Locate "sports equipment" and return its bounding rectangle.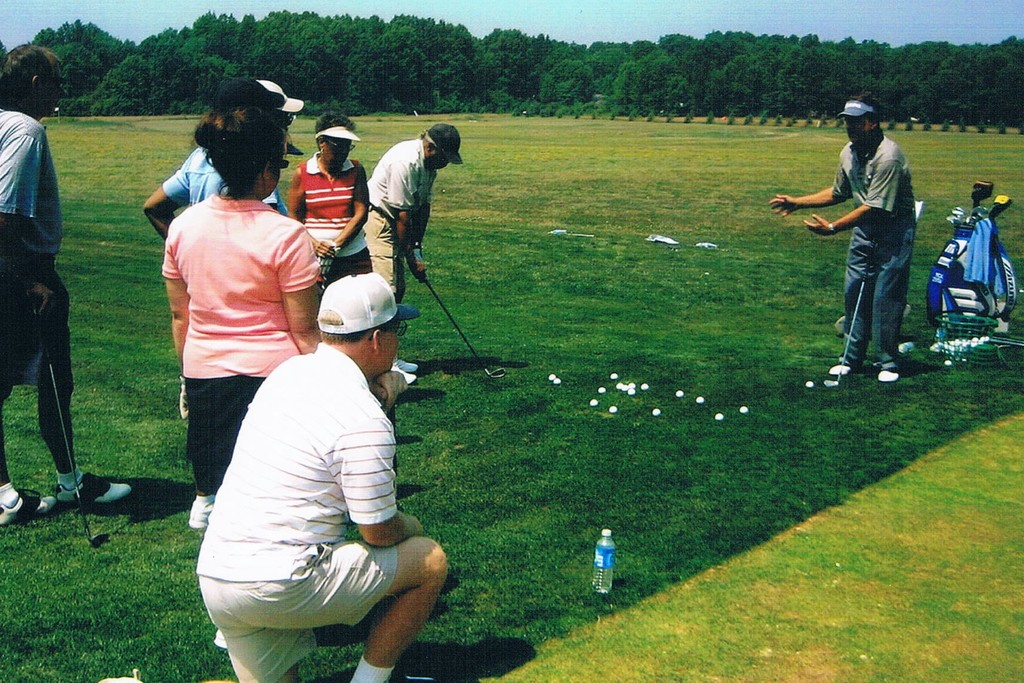
l=627, t=387, r=636, b=398.
